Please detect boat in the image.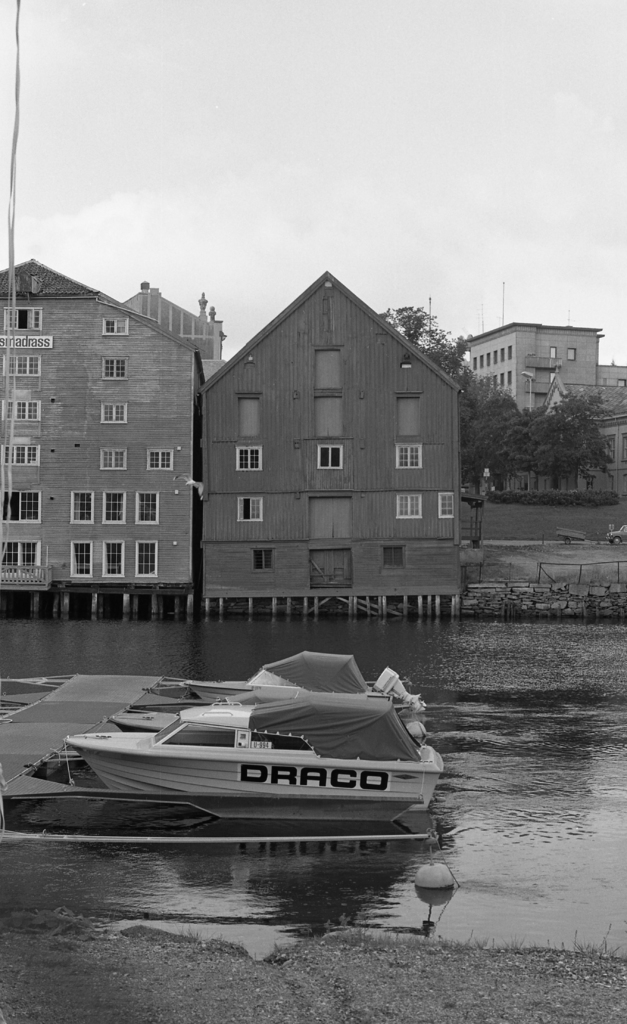
(0, 676, 457, 847).
